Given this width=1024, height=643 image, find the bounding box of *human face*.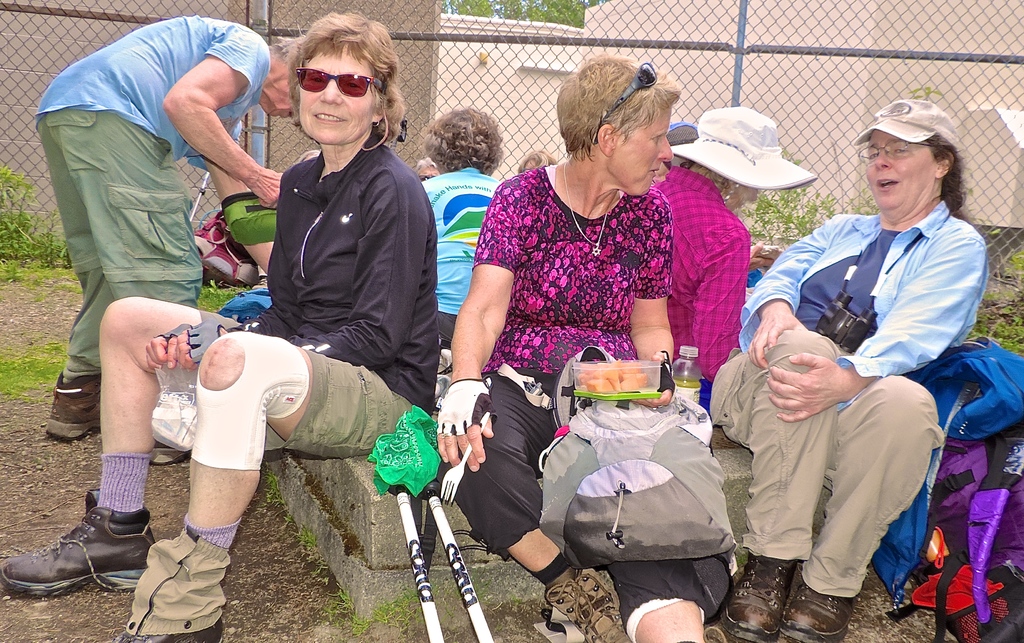
[left=868, top=129, right=936, bottom=210].
